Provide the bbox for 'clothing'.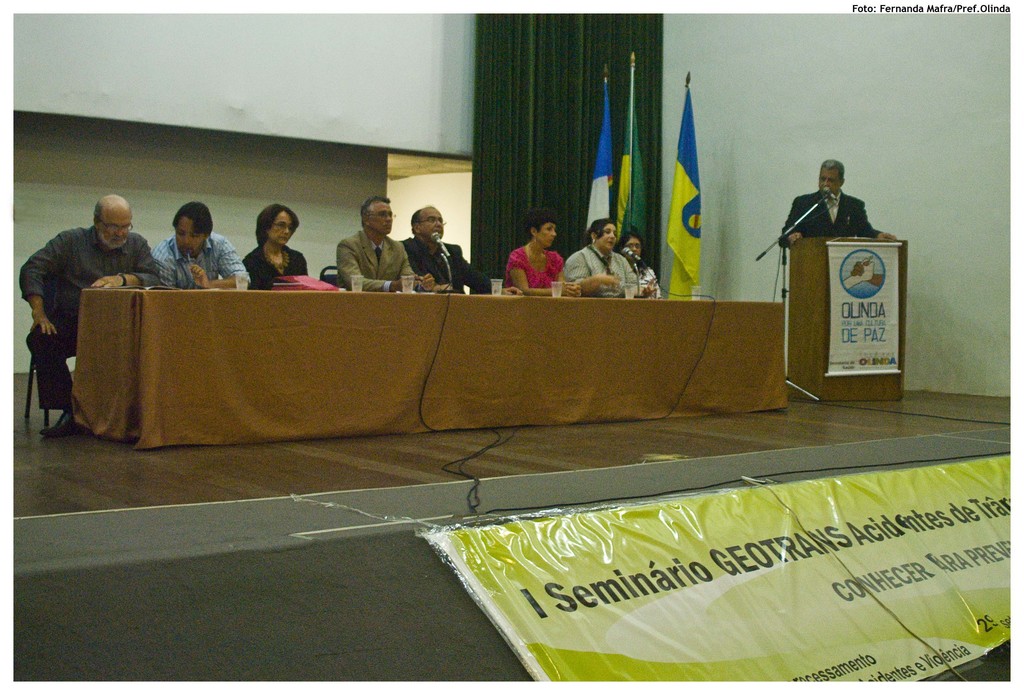
region(564, 240, 639, 297).
